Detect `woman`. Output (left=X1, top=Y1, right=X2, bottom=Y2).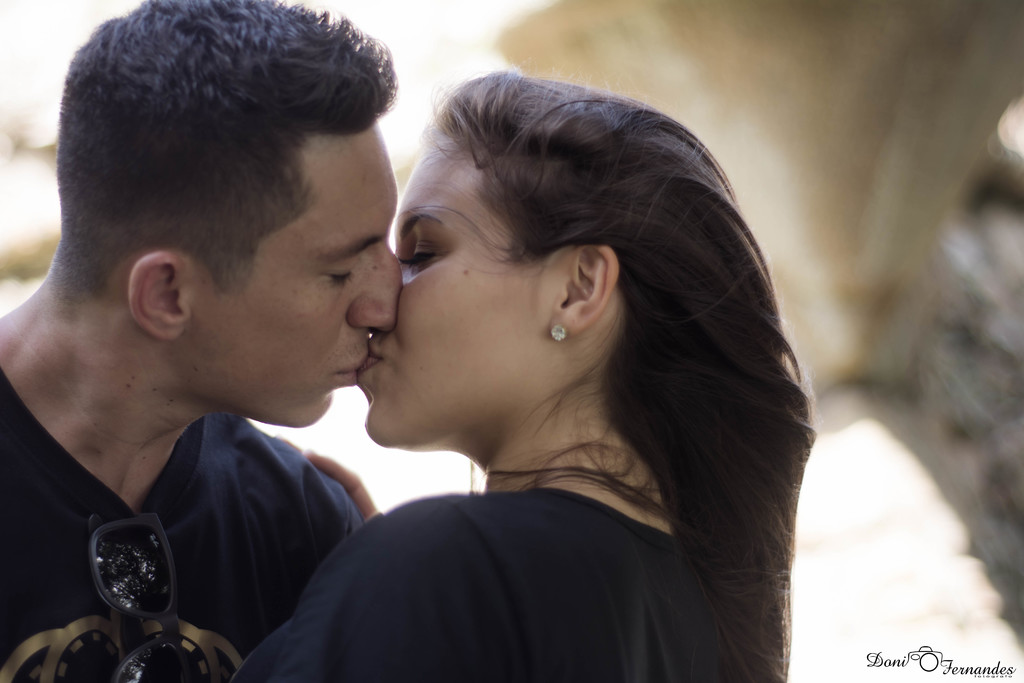
(left=274, top=51, right=821, bottom=682).
